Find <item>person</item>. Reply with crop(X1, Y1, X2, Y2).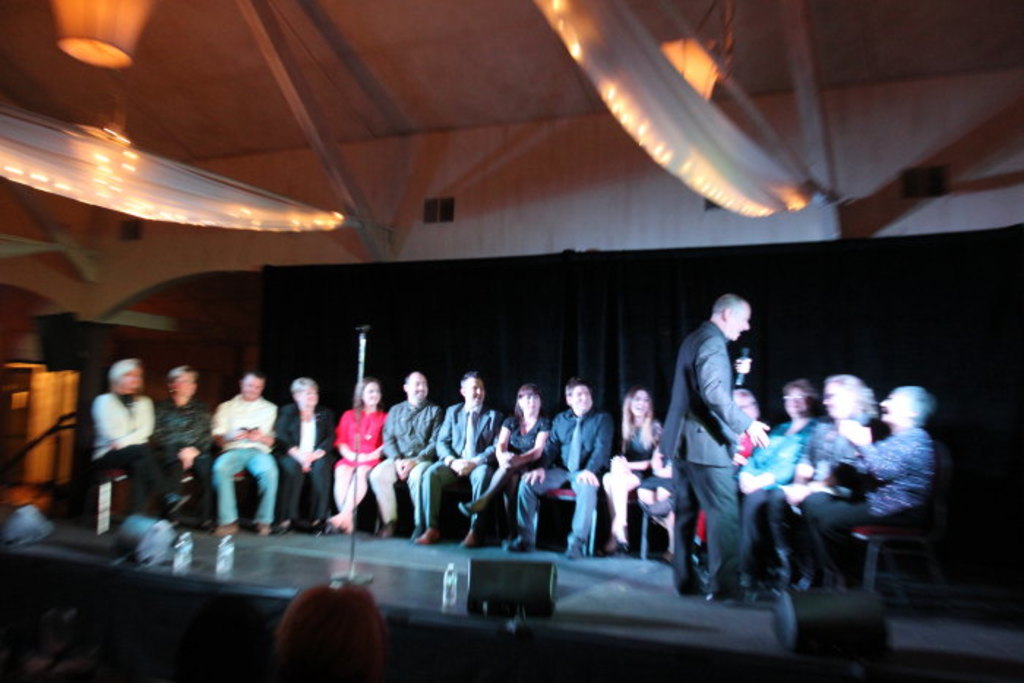
crop(86, 355, 154, 516).
